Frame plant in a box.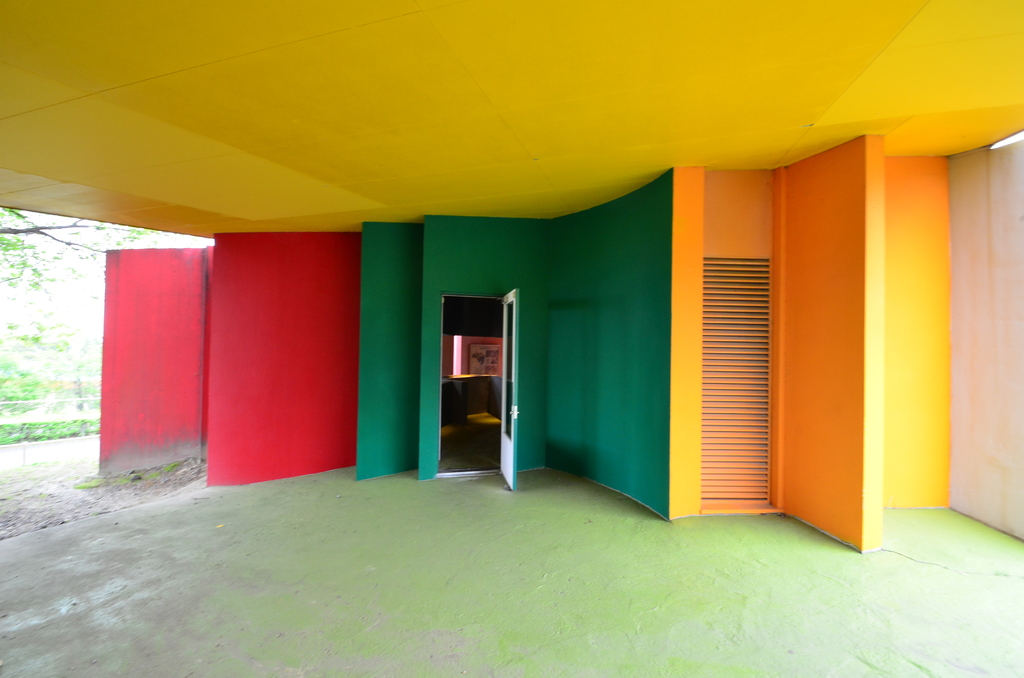
[x1=0, y1=327, x2=56, y2=400].
